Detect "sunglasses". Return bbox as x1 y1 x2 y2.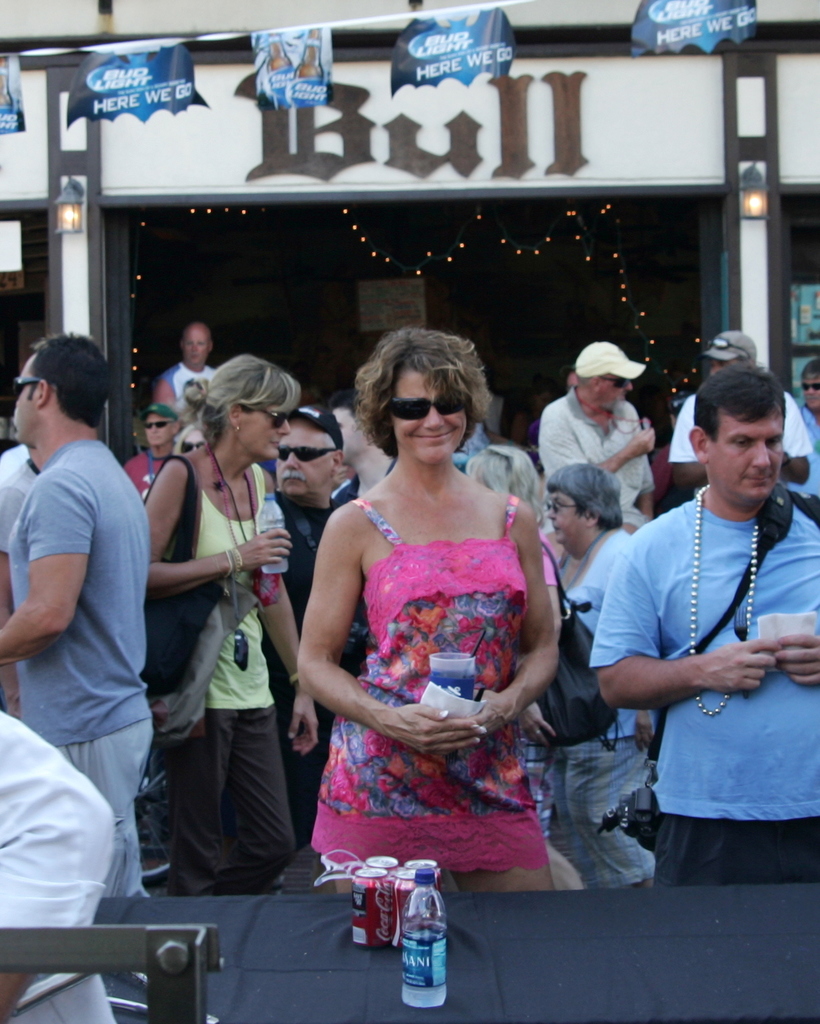
143 422 173 431.
